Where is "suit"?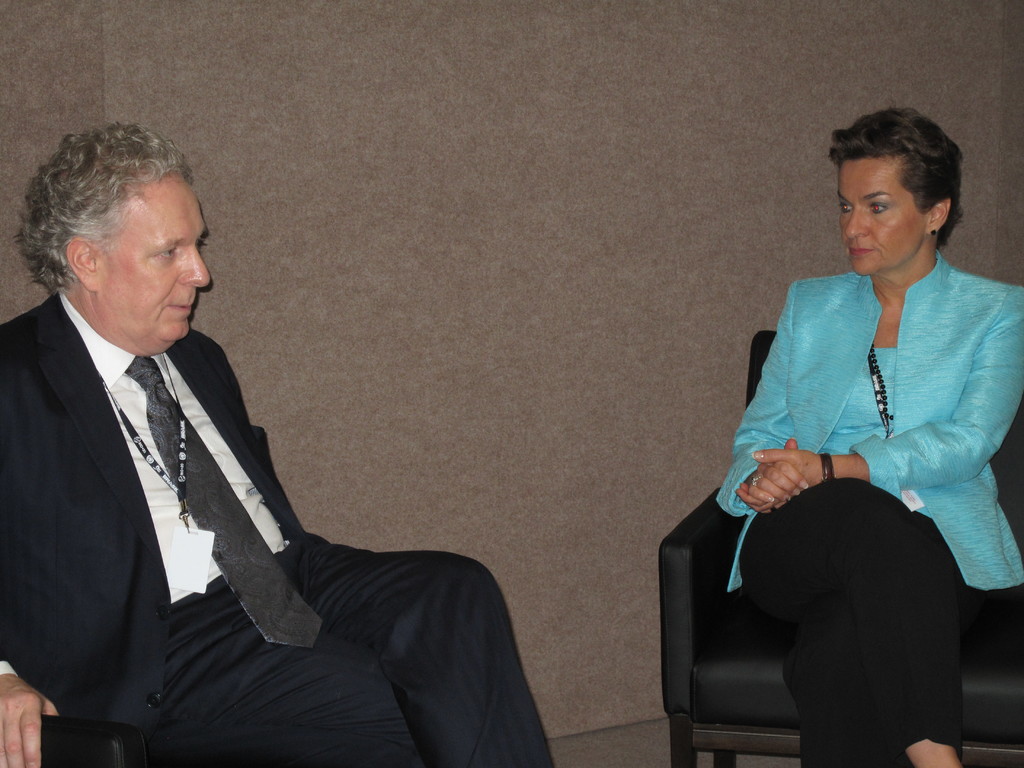
l=0, t=291, r=550, b=767.
